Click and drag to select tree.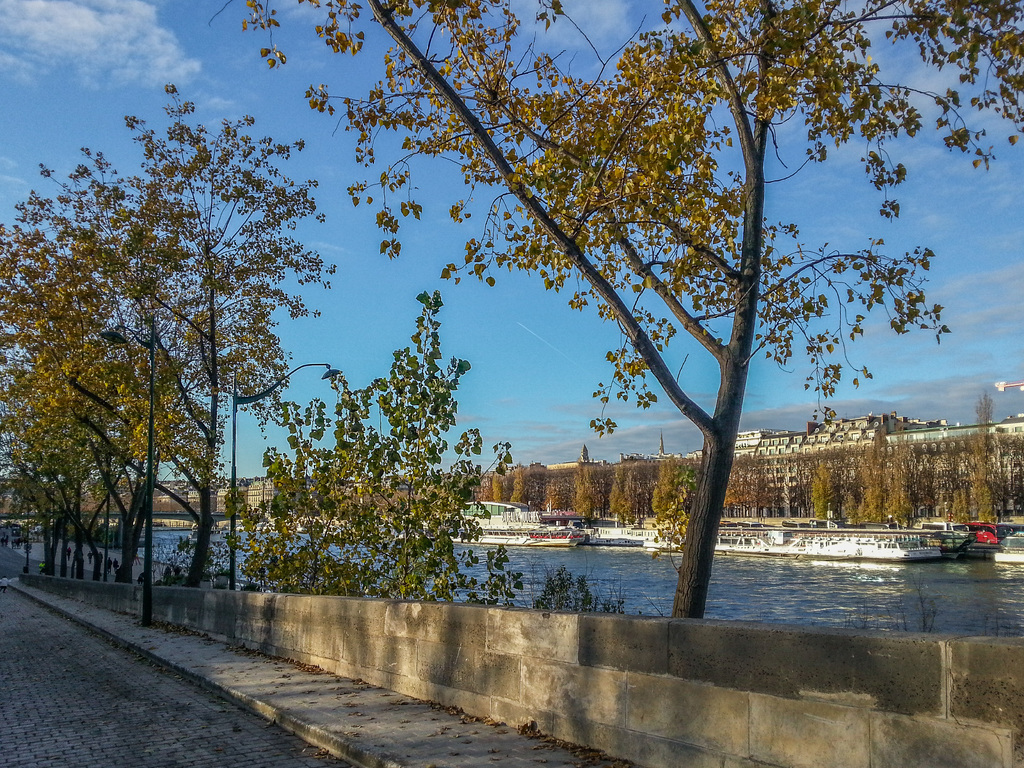
Selection: [left=563, top=465, right=591, bottom=520].
